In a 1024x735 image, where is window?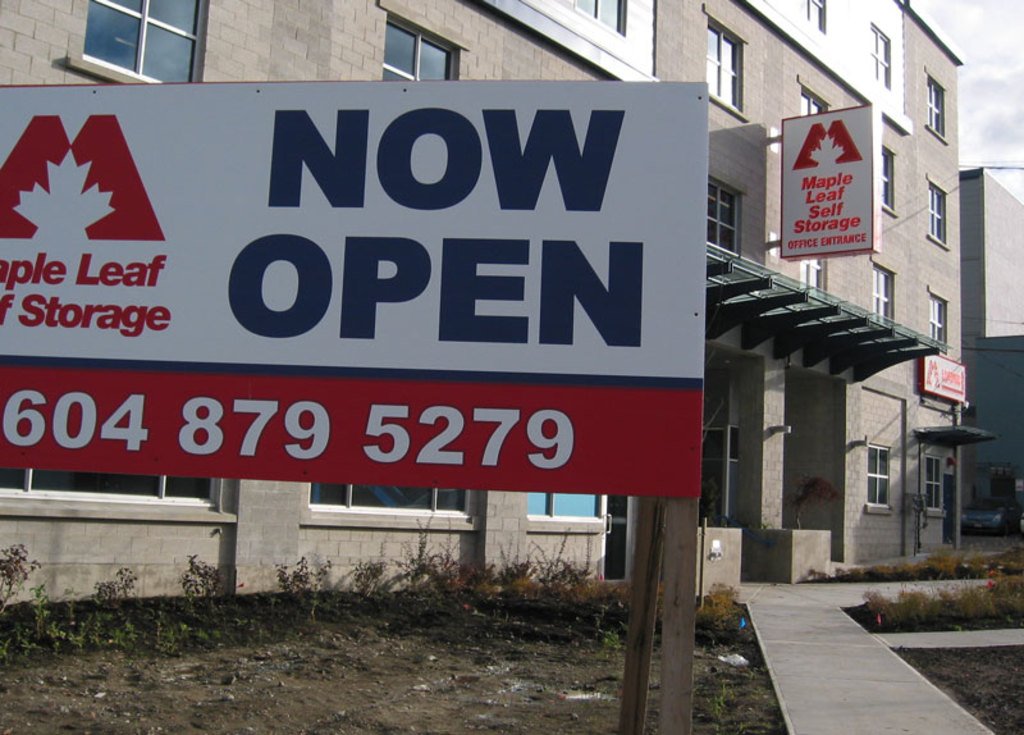
<box>0,464,243,529</box>.
